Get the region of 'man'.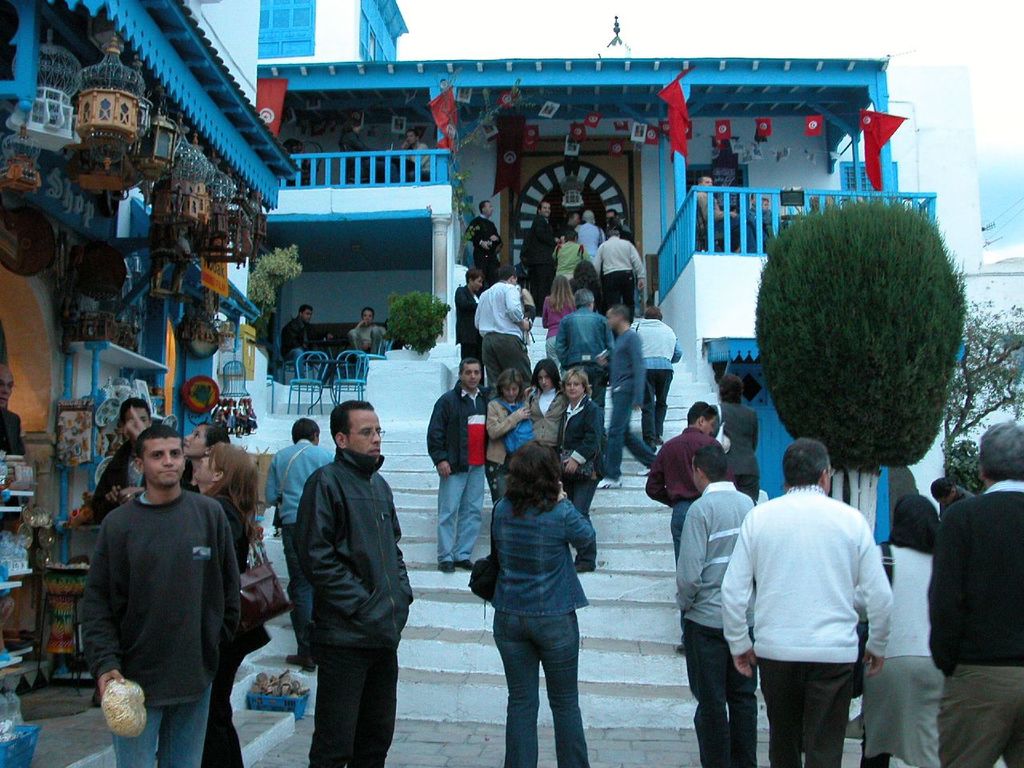
pyautogui.locateOnScreen(84, 422, 245, 767).
